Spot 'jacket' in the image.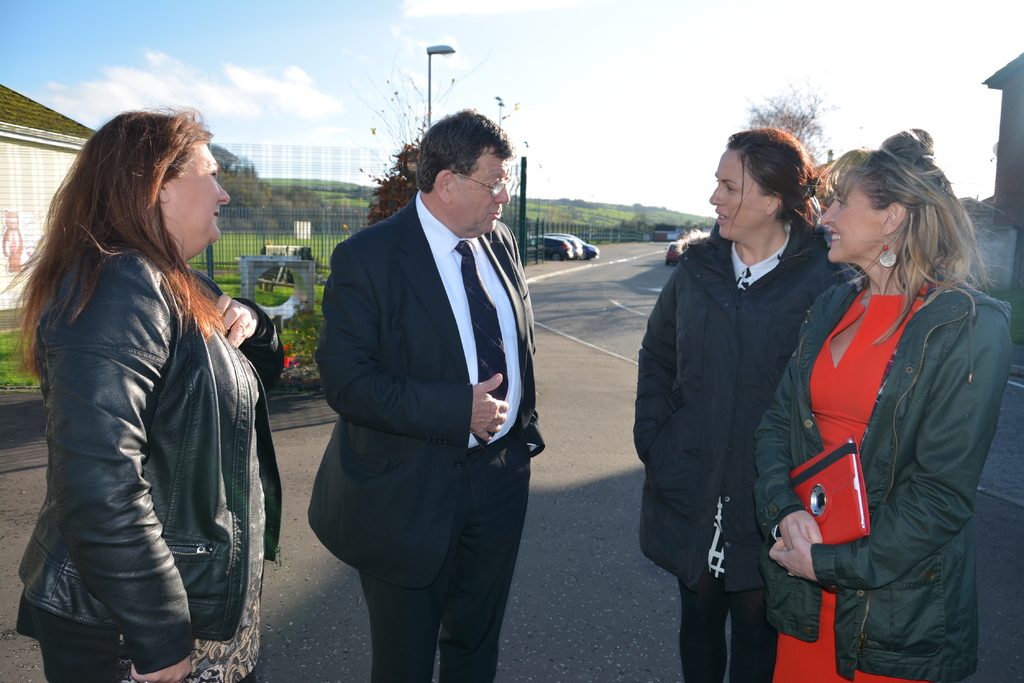
'jacket' found at region(630, 210, 859, 597).
